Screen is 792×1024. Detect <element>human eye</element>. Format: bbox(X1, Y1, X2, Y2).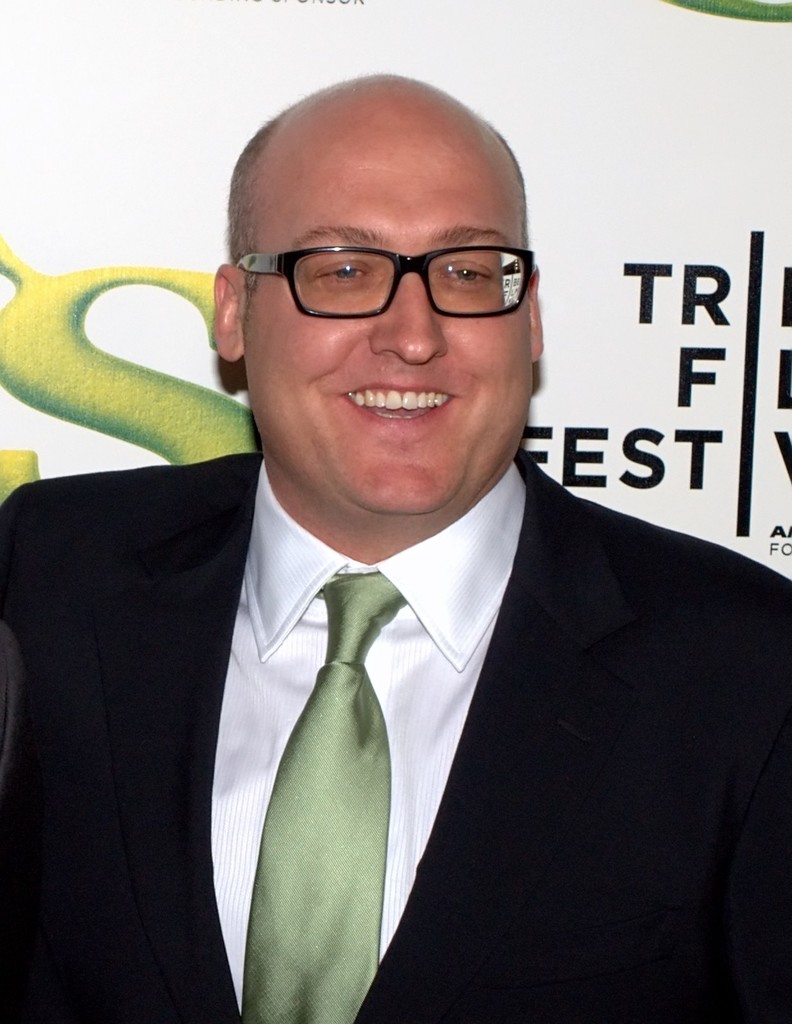
bbox(315, 260, 371, 285).
